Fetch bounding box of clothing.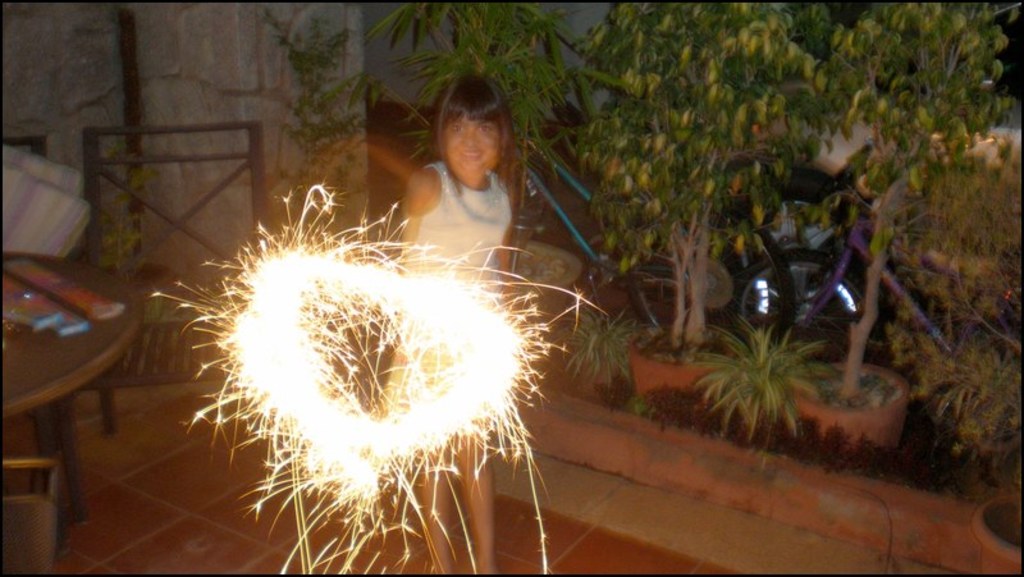
Bbox: pyautogui.locateOnScreen(394, 109, 543, 242).
